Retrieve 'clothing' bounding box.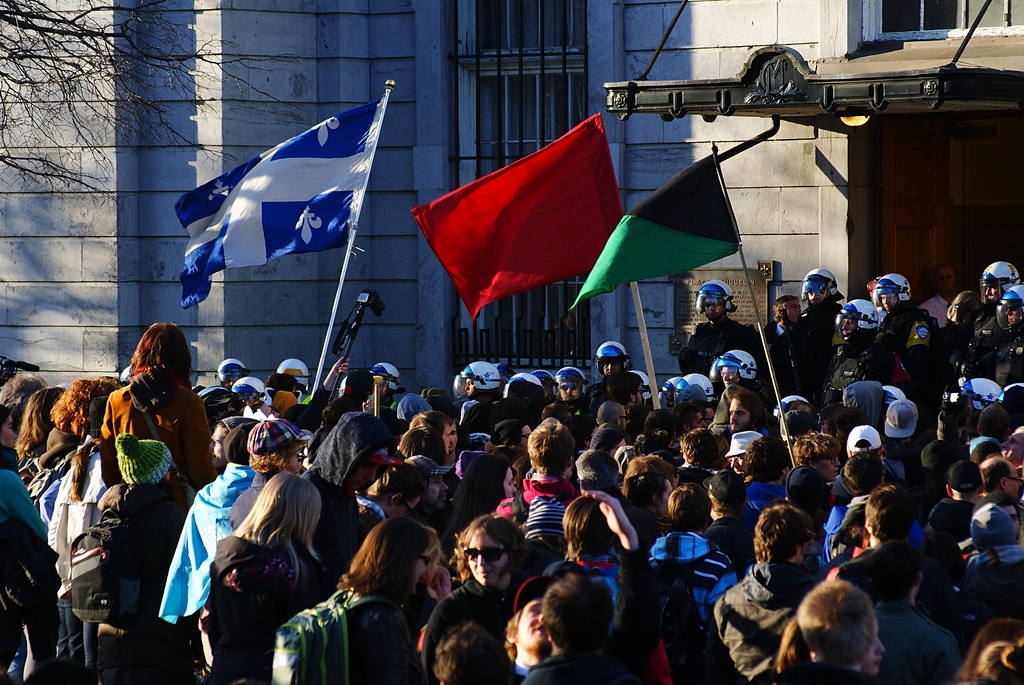
Bounding box: [left=0, top=464, right=68, bottom=684].
